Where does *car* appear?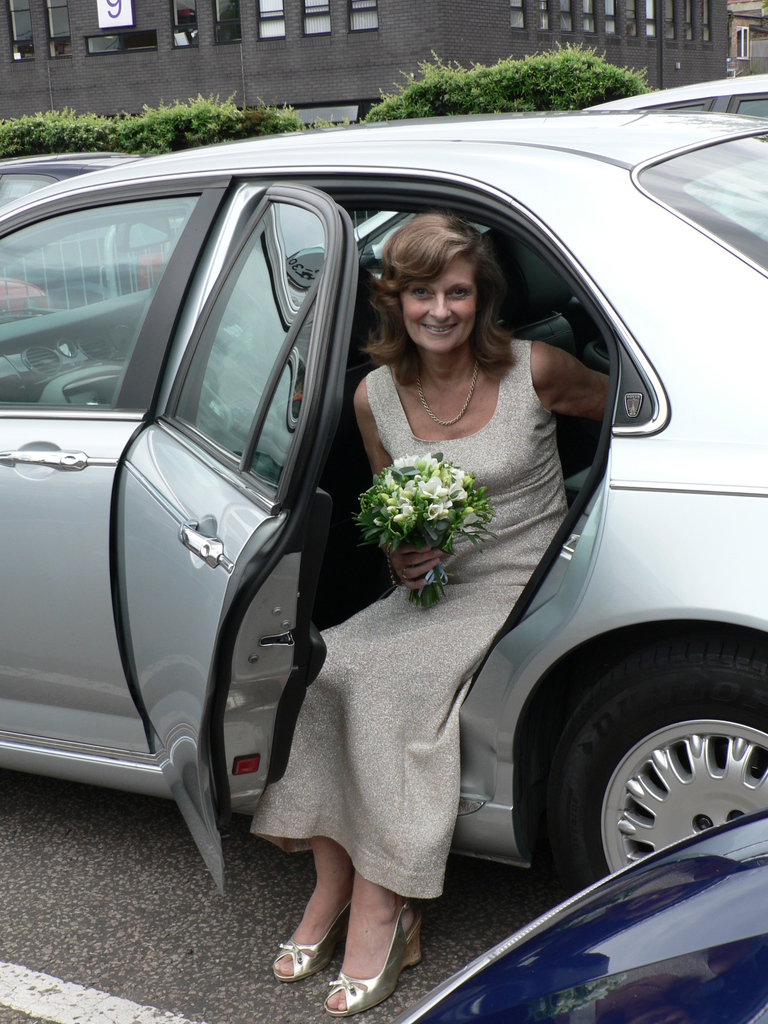
Appears at 0:153:222:312.
